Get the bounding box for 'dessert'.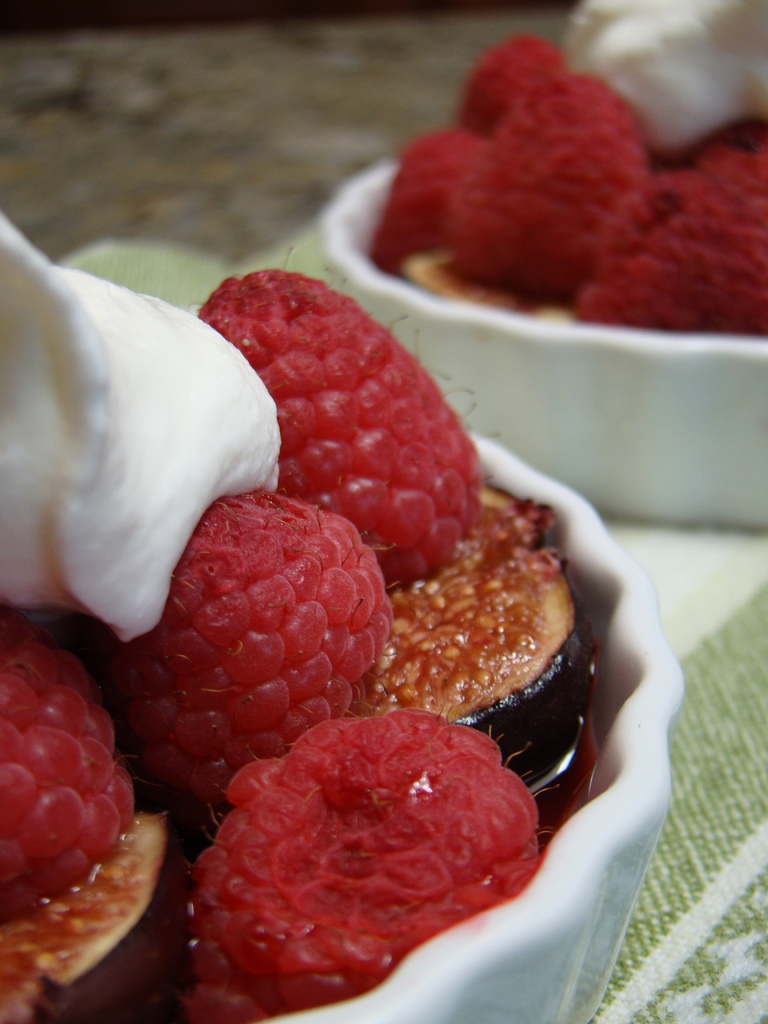
{"left": 0, "top": 212, "right": 595, "bottom": 1023}.
